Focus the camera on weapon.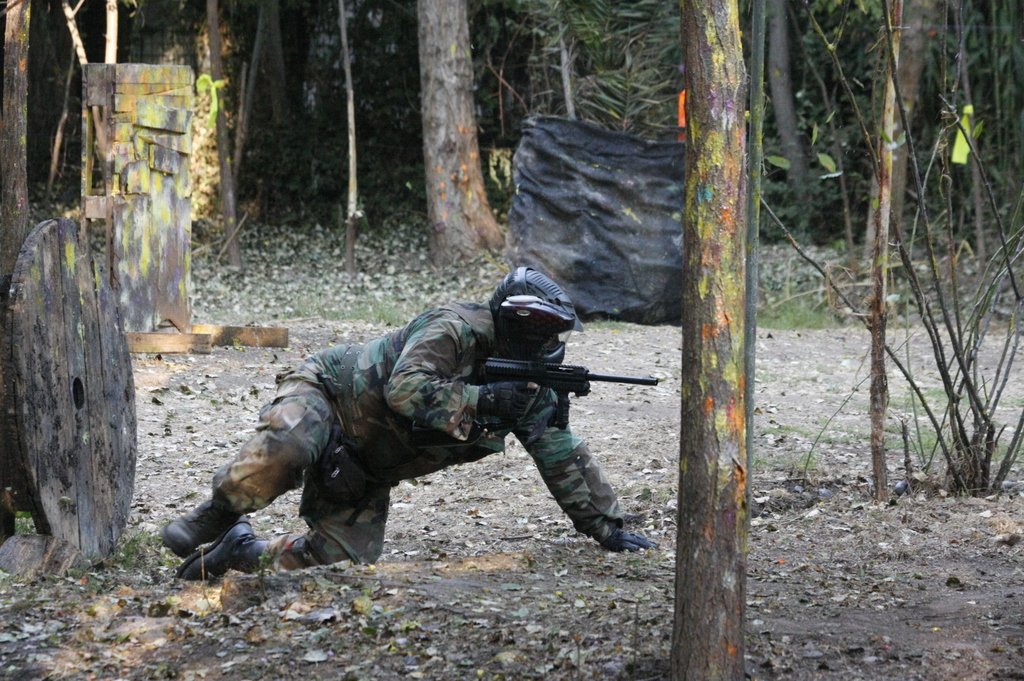
Focus region: locate(481, 352, 654, 426).
